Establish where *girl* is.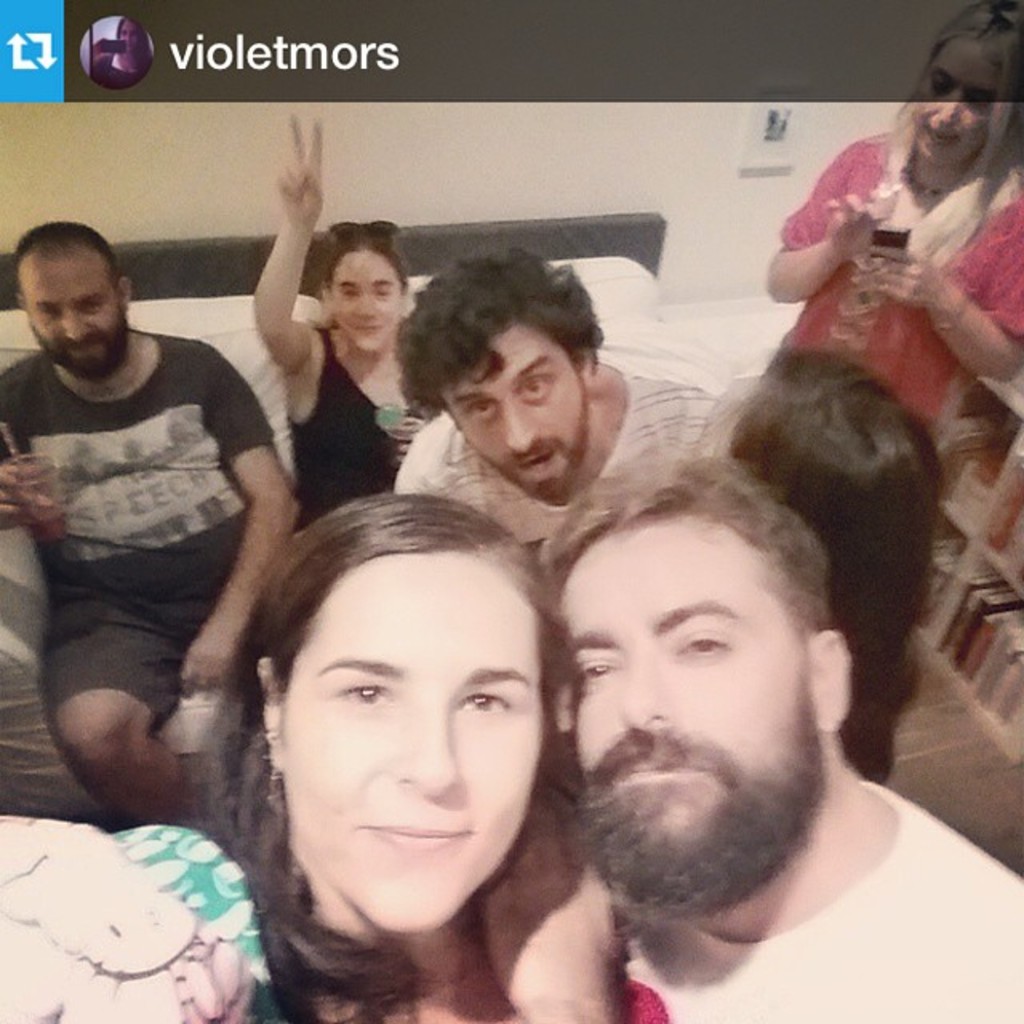
Established at <bbox>242, 109, 442, 523</bbox>.
